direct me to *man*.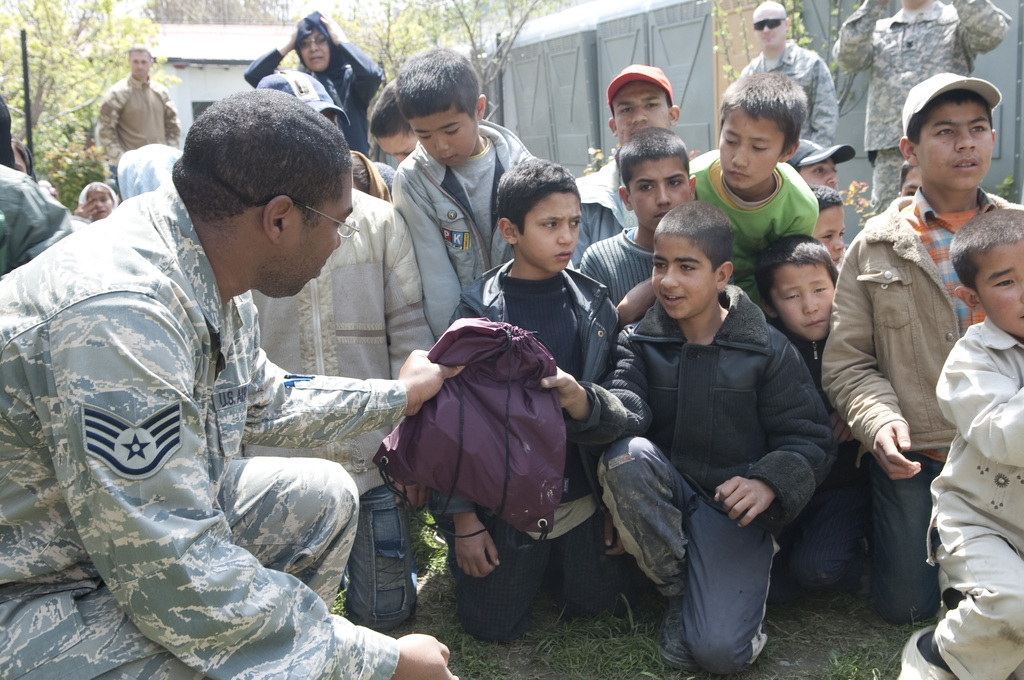
Direction: box(733, 0, 840, 148).
